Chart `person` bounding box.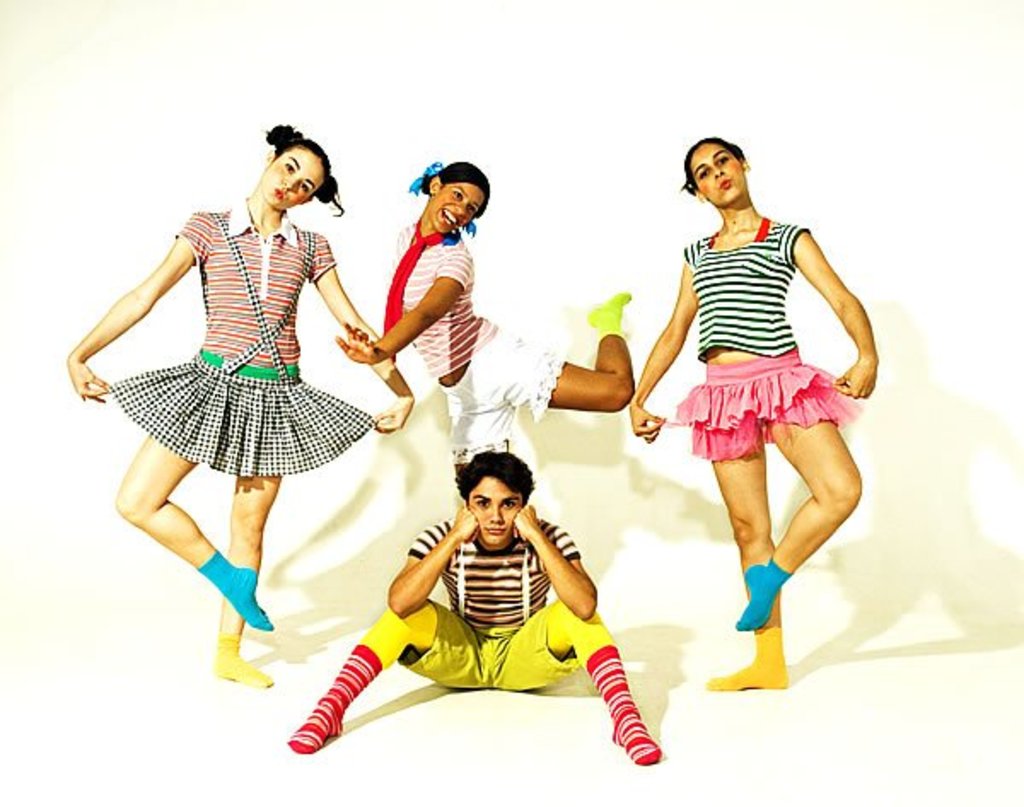
Charted: 65, 125, 416, 689.
